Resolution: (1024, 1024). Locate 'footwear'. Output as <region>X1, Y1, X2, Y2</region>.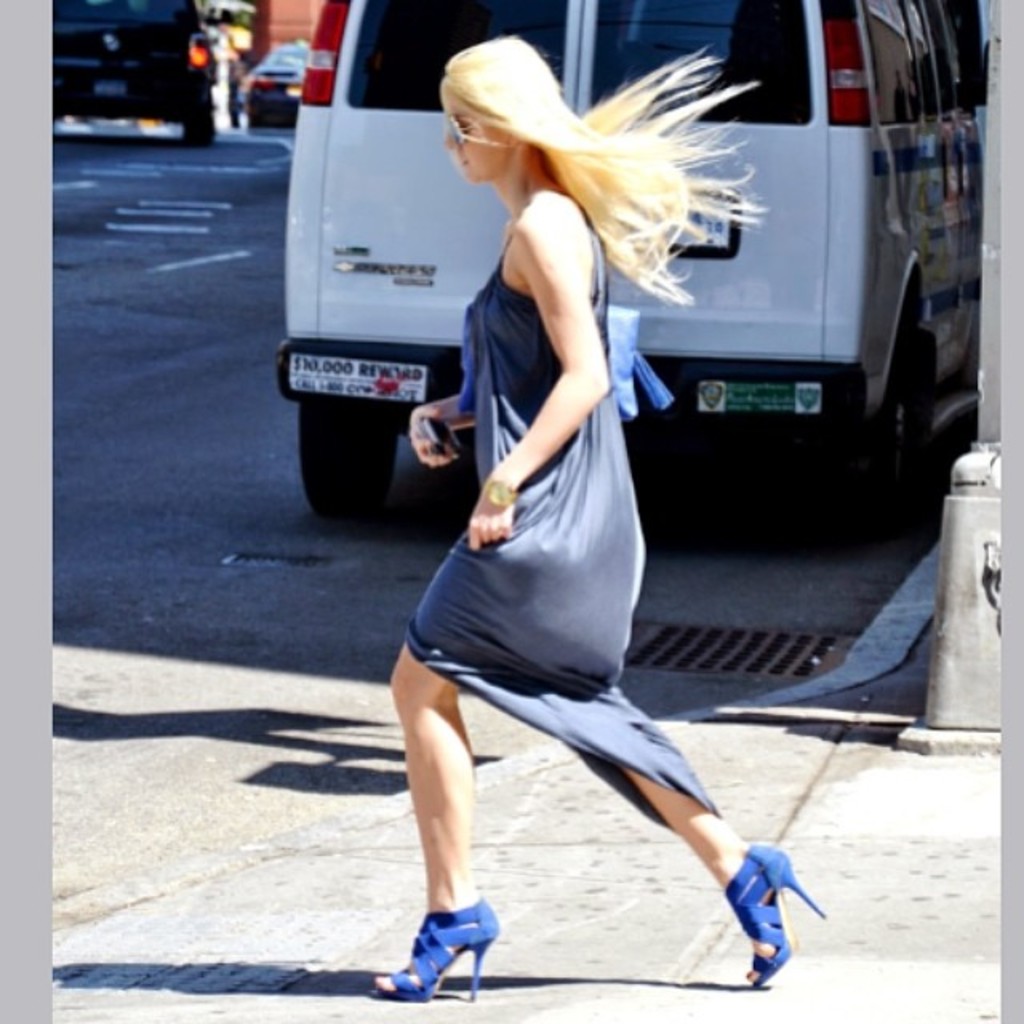
<region>723, 842, 830, 990</region>.
